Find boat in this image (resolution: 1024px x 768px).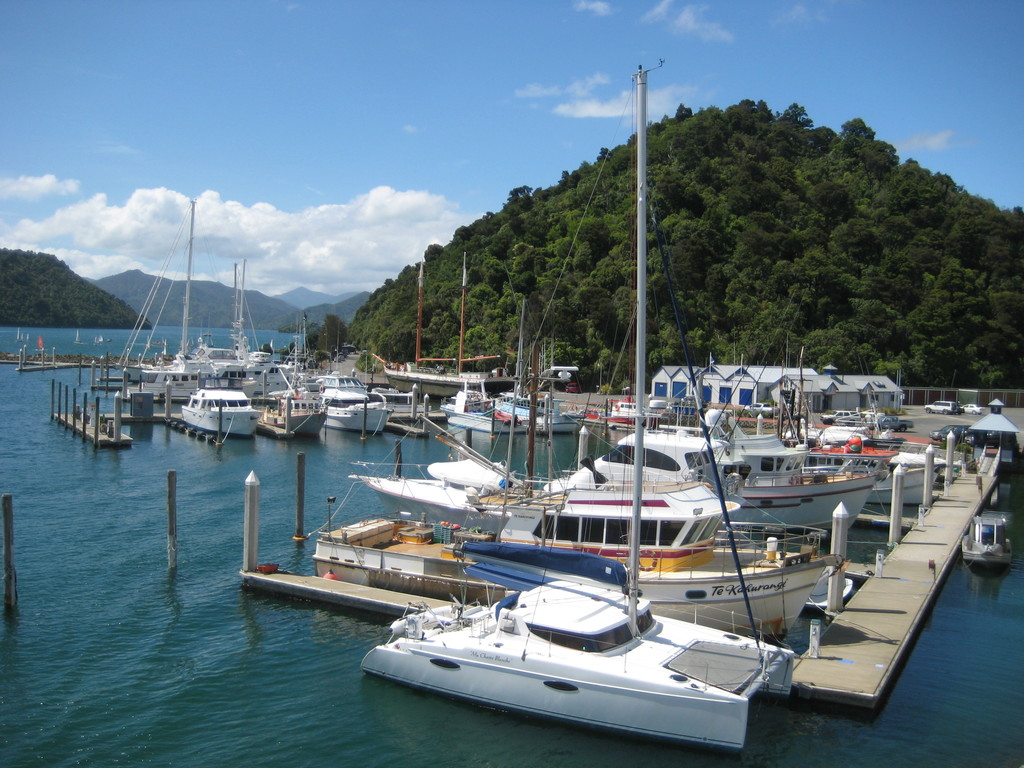
box(964, 504, 1016, 569).
